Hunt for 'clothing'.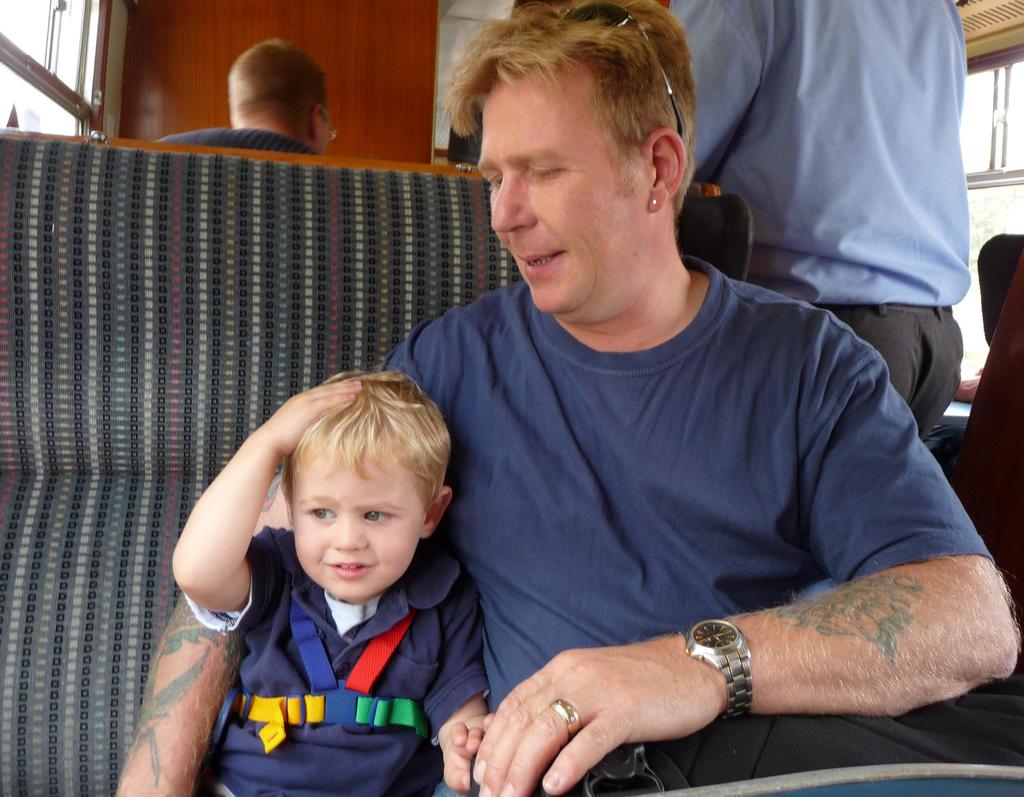
Hunted down at box=[369, 252, 998, 796].
